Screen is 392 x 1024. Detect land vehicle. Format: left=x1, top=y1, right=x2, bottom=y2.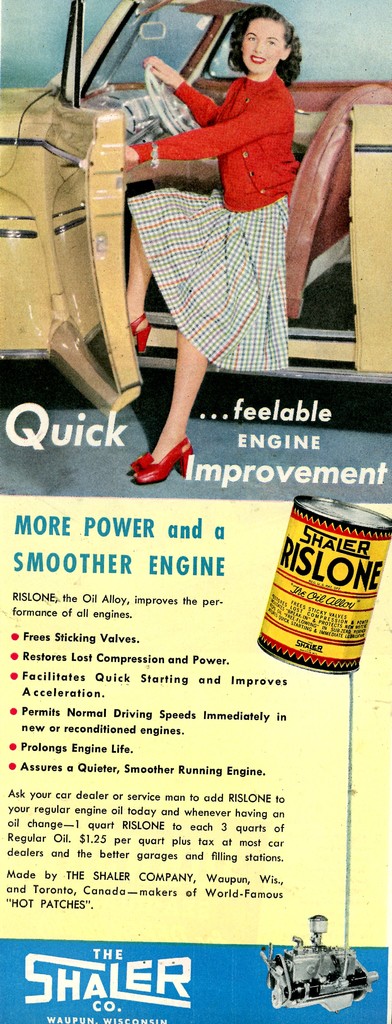
left=0, top=0, right=391, bottom=418.
